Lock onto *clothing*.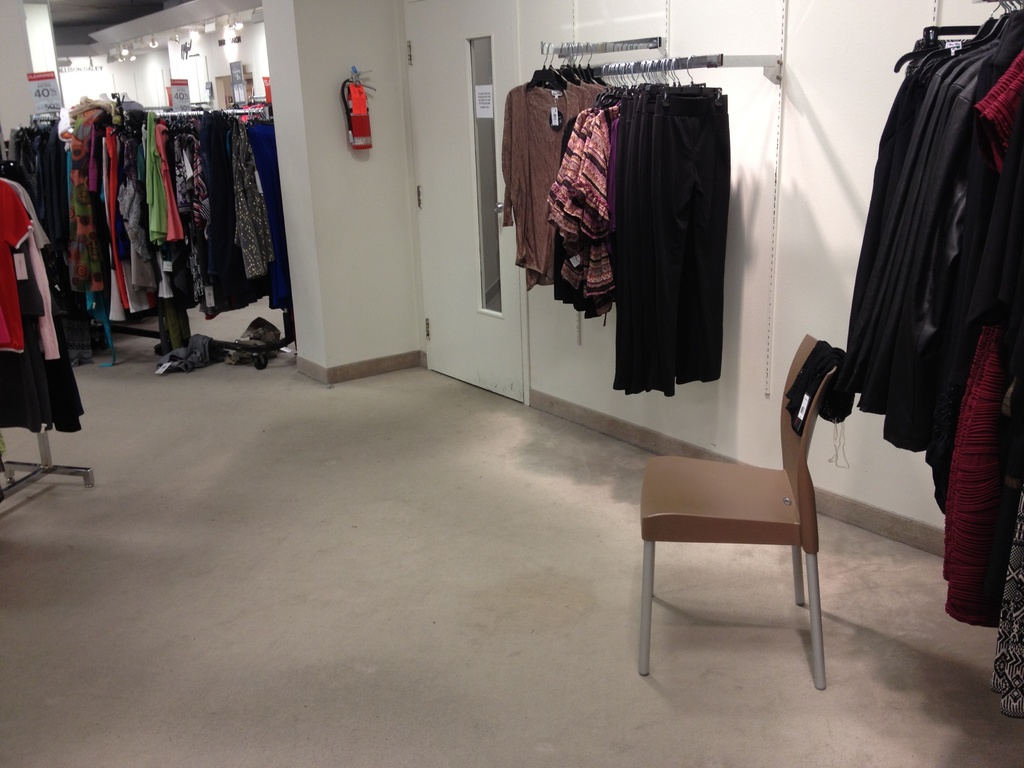
Locked: rect(225, 317, 278, 365).
